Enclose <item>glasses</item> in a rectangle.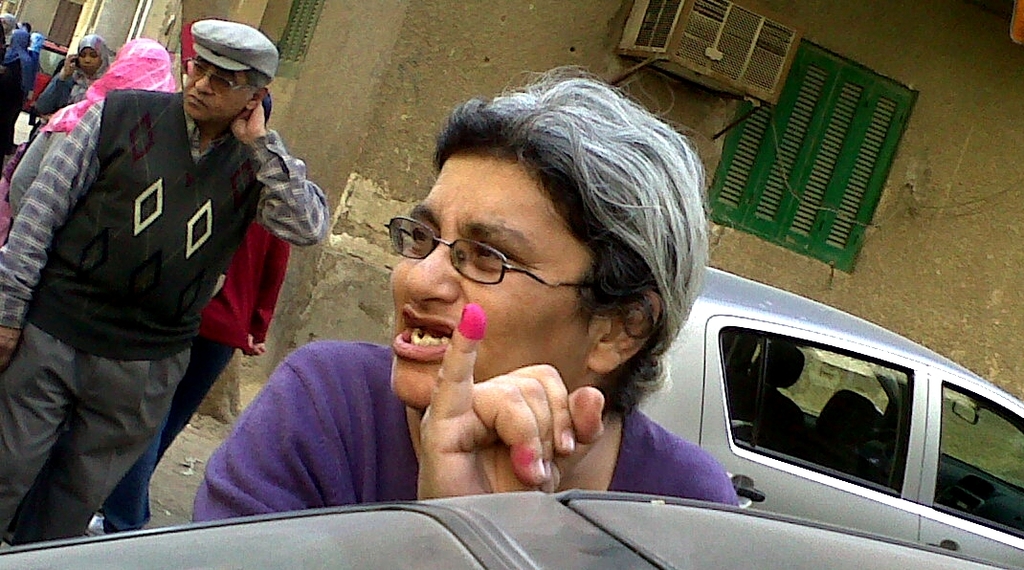
{"left": 378, "top": 211, "right": 621, "bottom": 296}.
